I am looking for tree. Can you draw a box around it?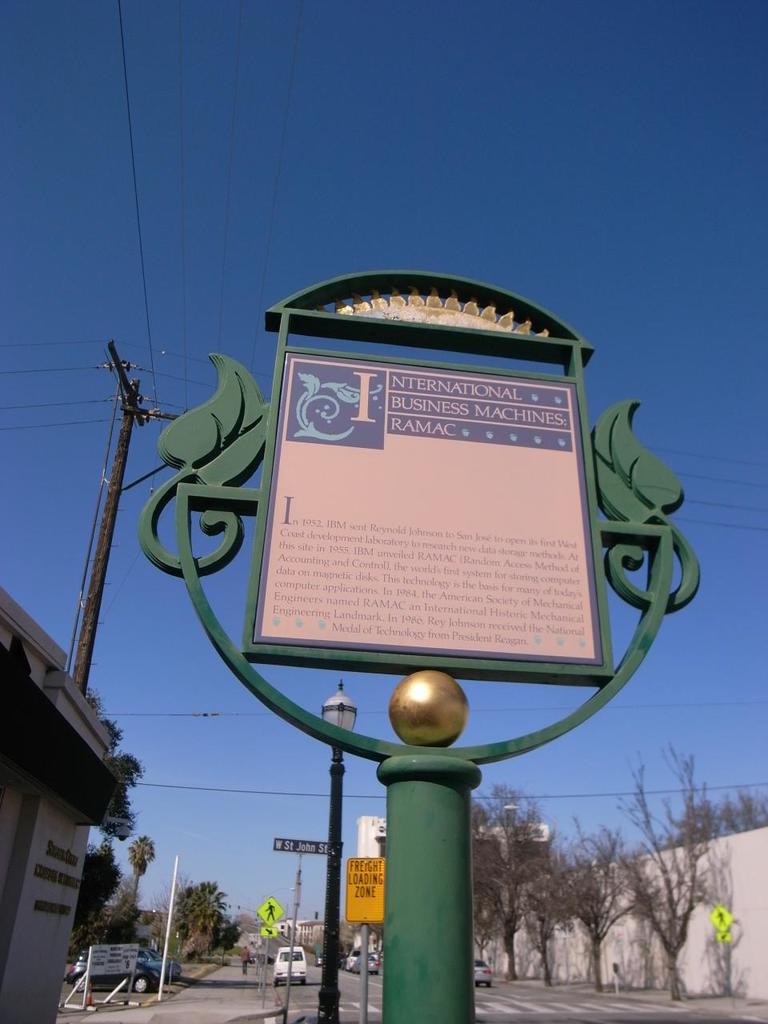
Sure, the bounding box is detection(614, 751, 692, 1018).
